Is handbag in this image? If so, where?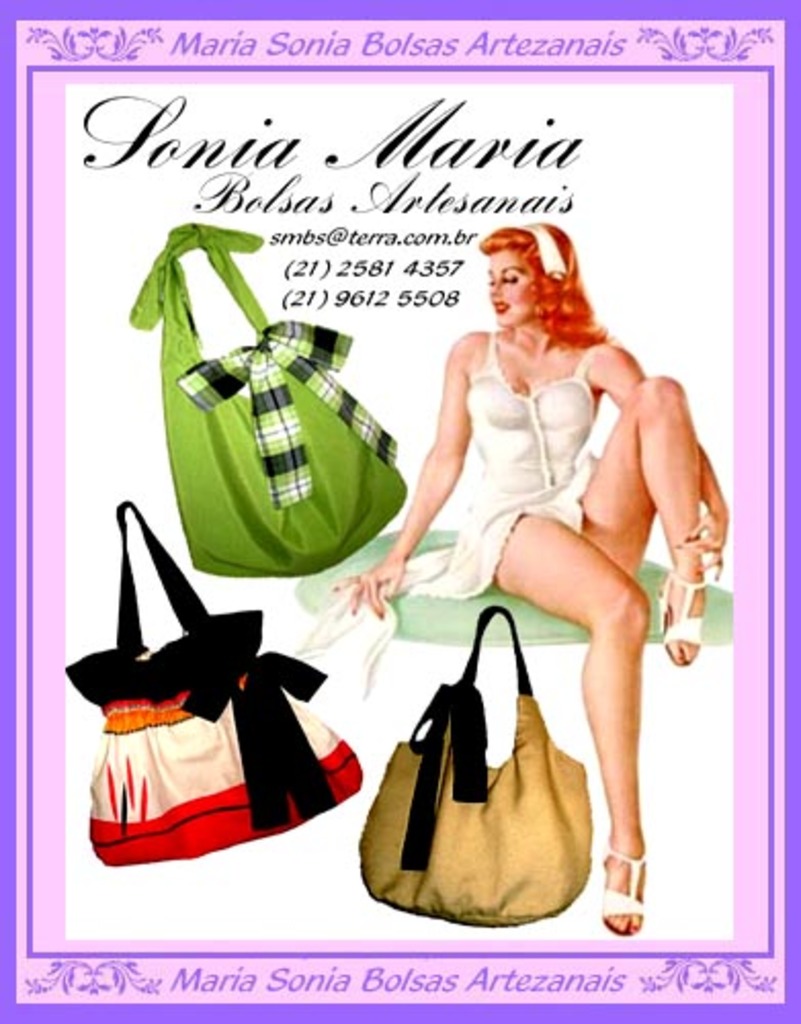
Yes, at {"x1": 57, "y1": 496, "x2": 367, "y2": 870}.
